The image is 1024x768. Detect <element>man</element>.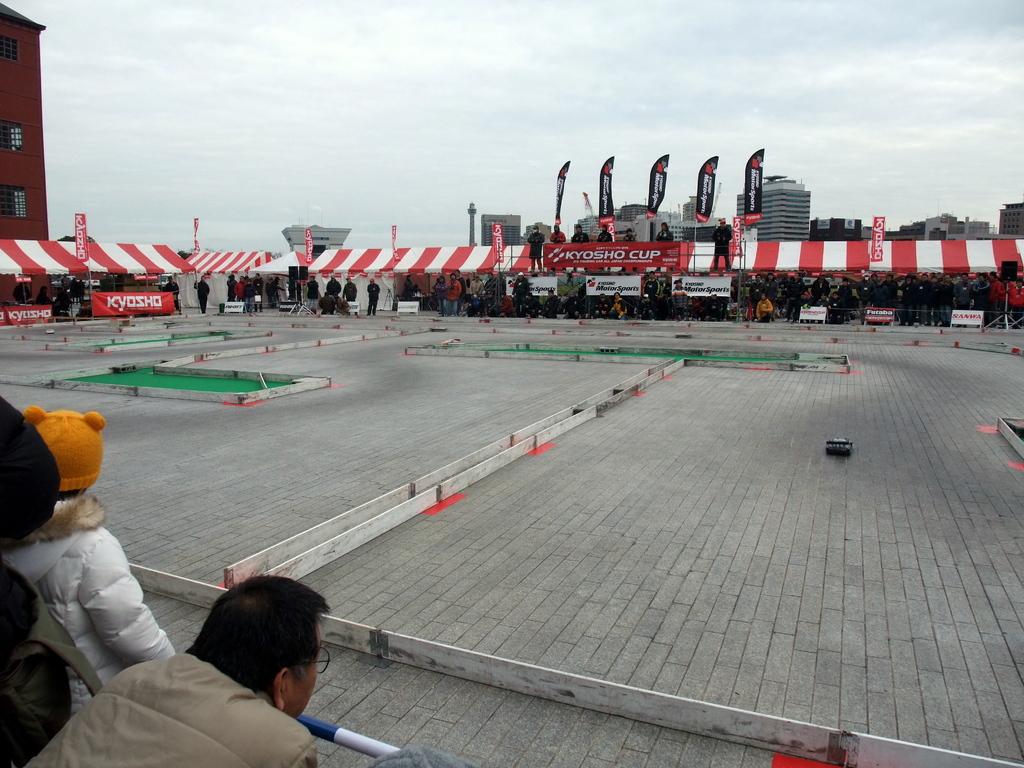
Detection: pyautogui.locateOnScreen(342, 275, 355, 301).
